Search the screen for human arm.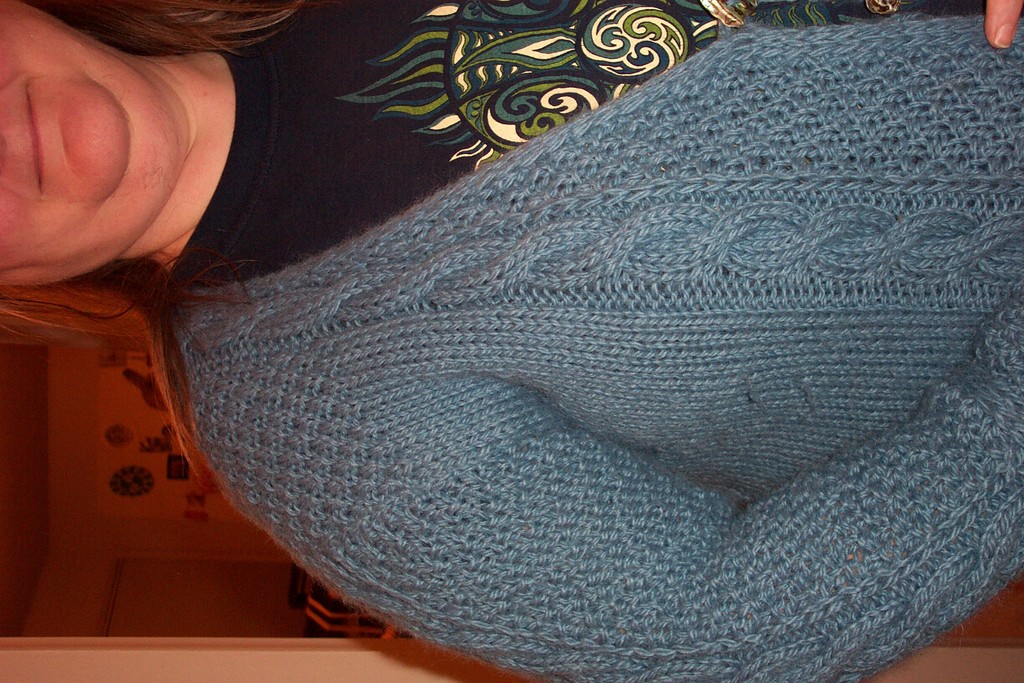
Found at x1=984 y1=0 x2=1023 y2=47.
